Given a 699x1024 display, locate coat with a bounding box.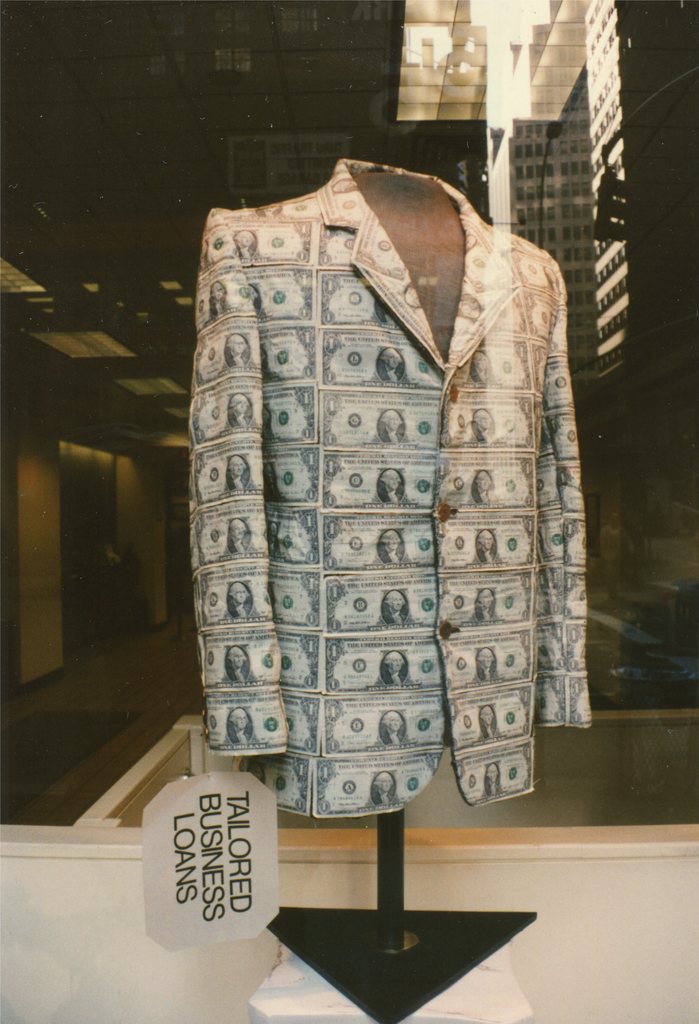
Located: detection(379, 423, 401, 447).
